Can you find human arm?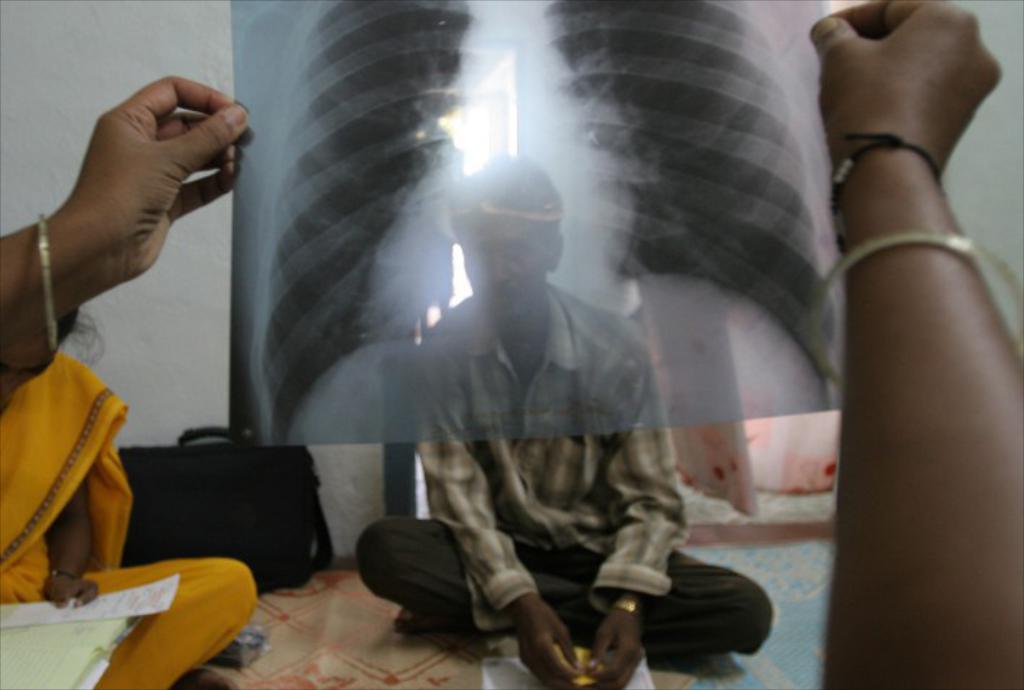
Yes, bounding box: pyautogui.locateOnScreen(29, 71, 241, 388).
